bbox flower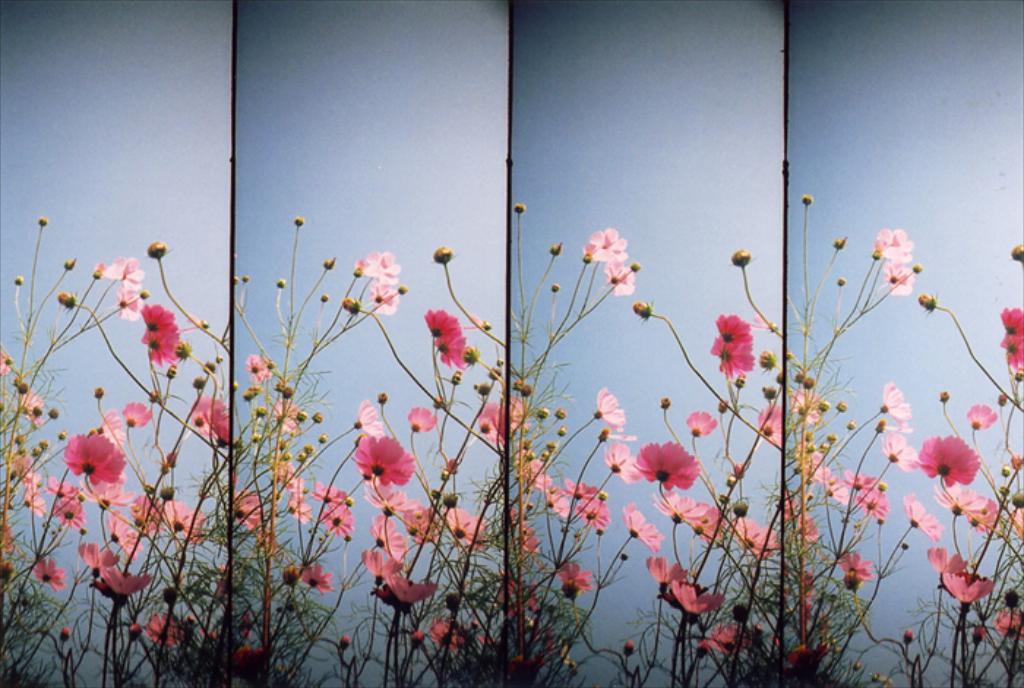
78 540 116 575
